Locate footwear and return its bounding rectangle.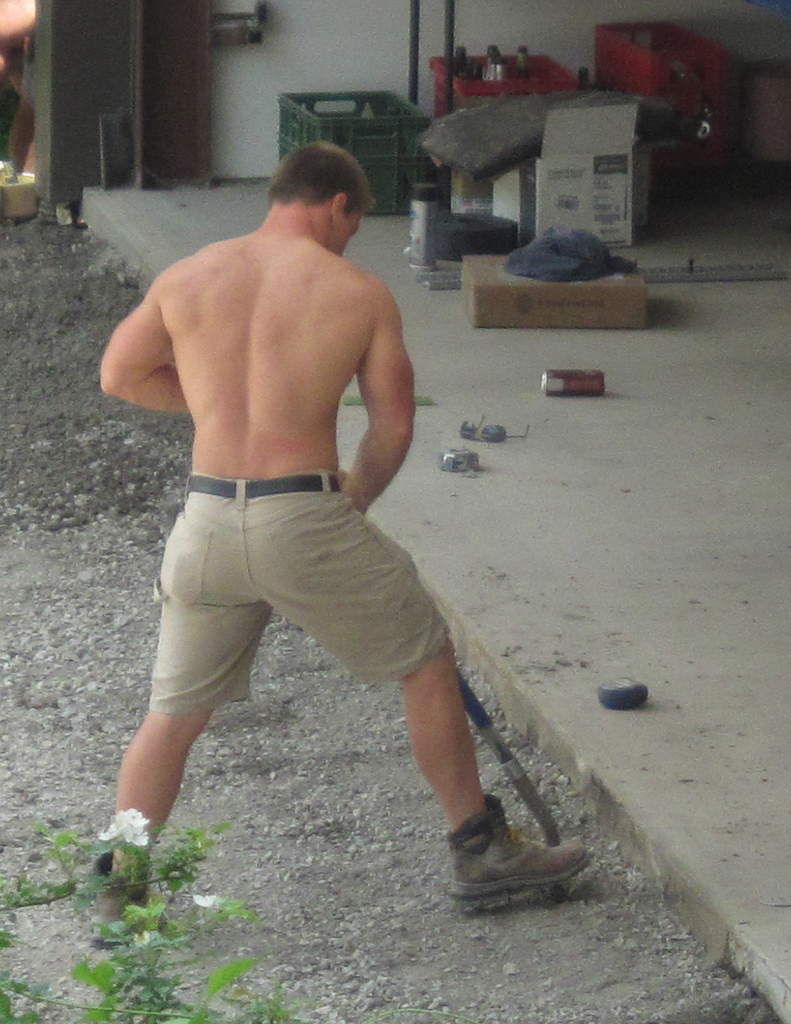
region(448, 798, 605, 920).
